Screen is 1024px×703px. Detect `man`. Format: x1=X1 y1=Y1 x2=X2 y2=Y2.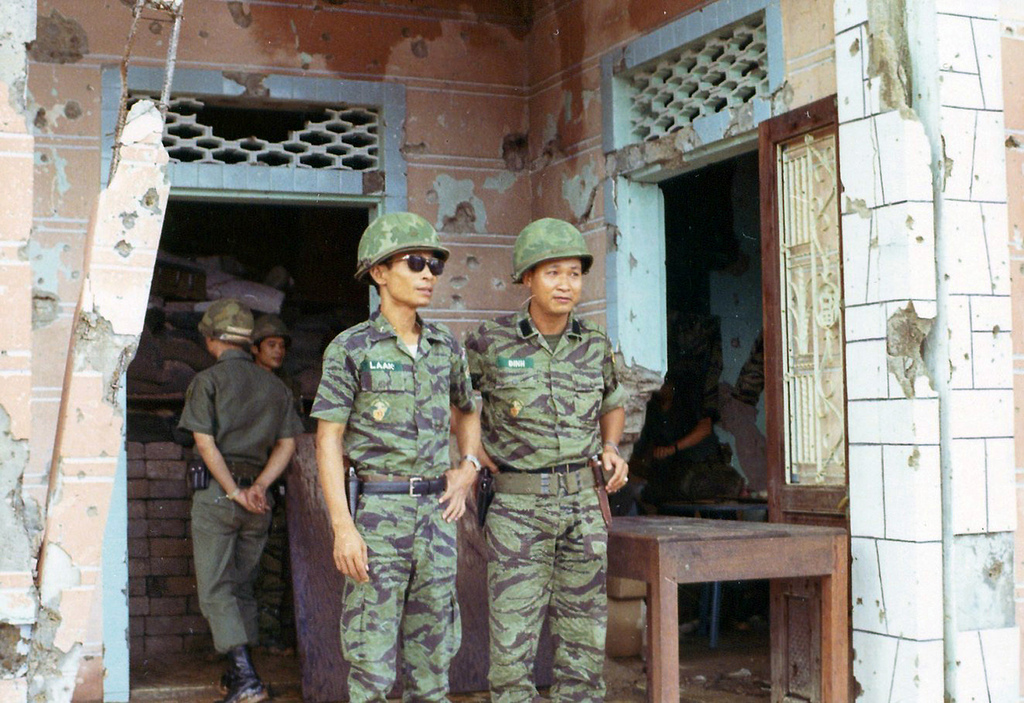
x1=239 y1=313 x2=292 y2=661.
